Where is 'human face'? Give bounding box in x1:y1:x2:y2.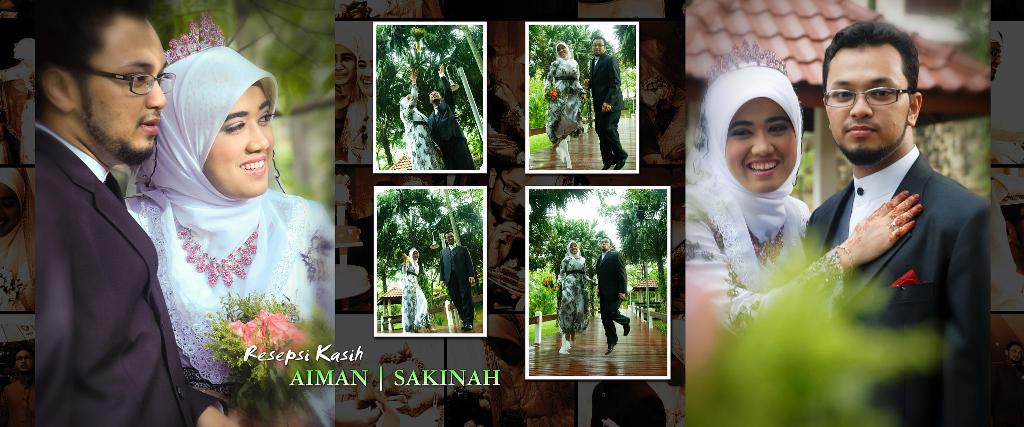
726:96:799:192.
